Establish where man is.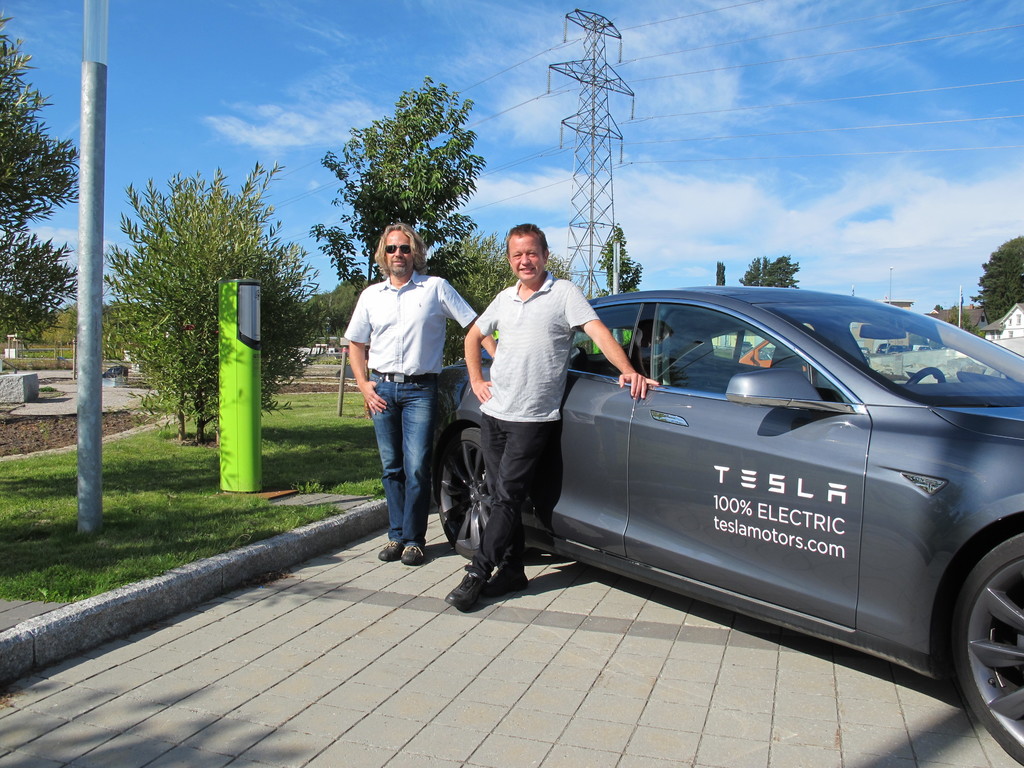
Established at <bbox>440, 224, 660, 611</bbox>.
